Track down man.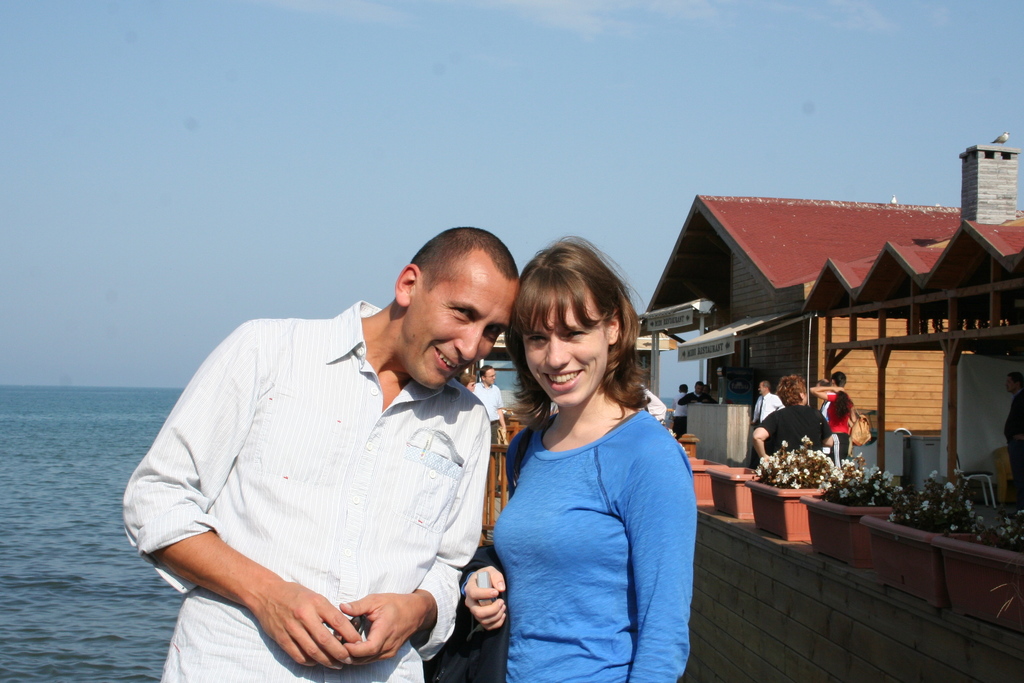
Tracked to bbox=[471, 363, 505, 498].
